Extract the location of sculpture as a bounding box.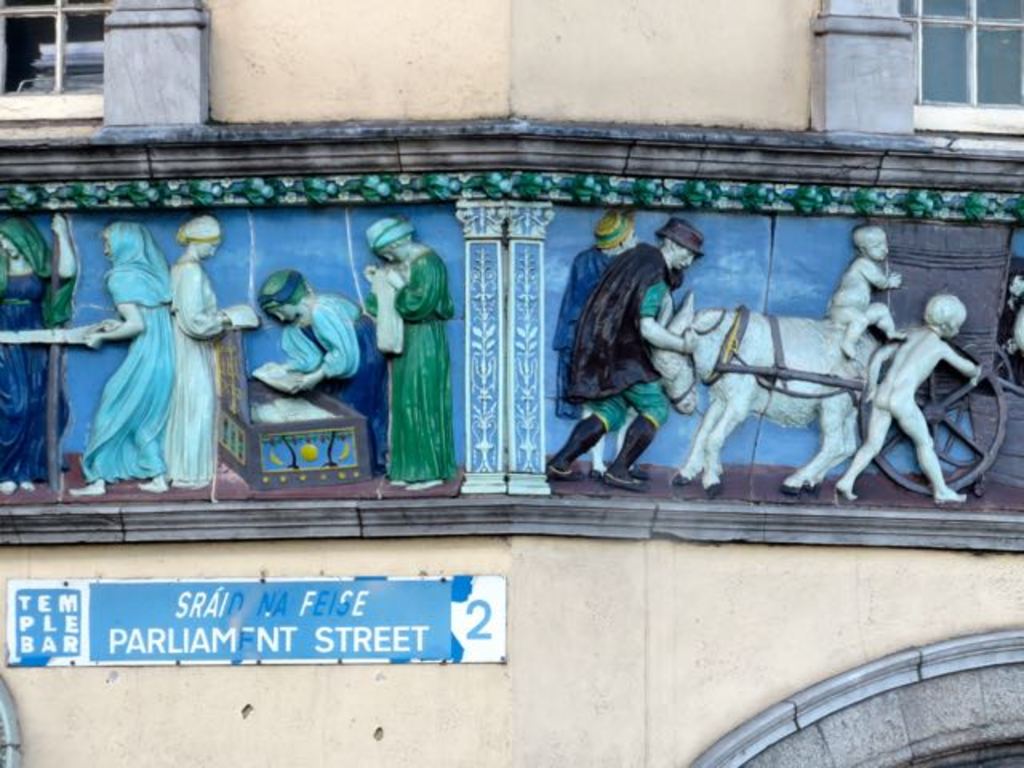
[x1=358, y1=205, x2=454, y2=499].
